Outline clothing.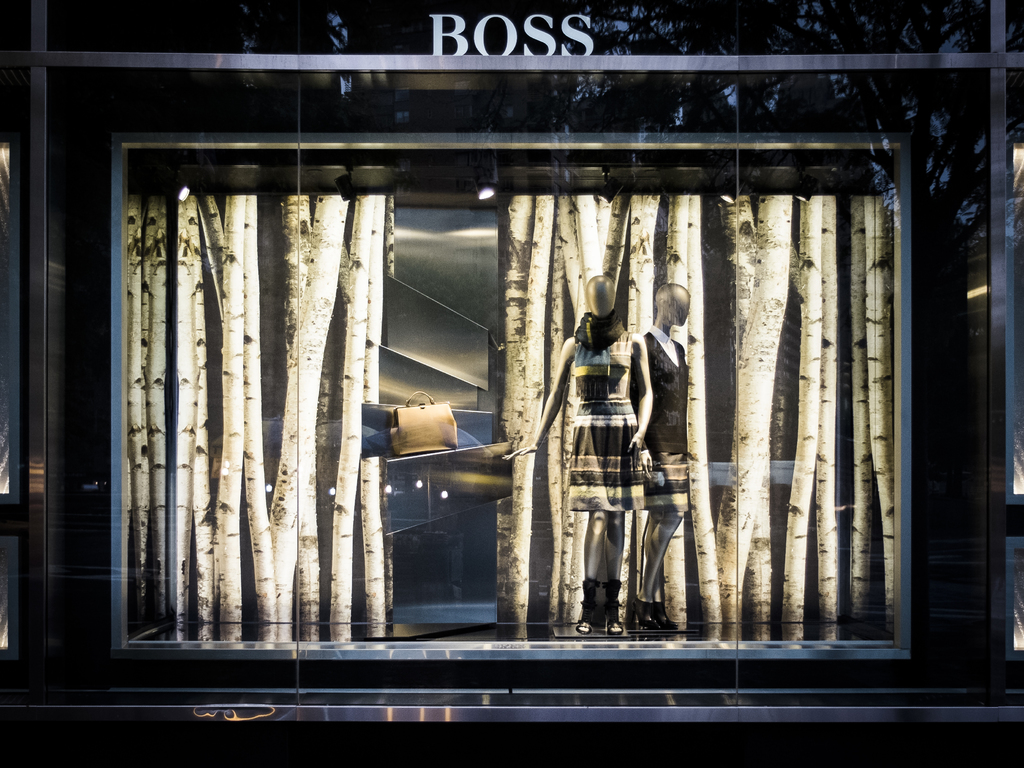
Outline: (565, 316, 647, 514).
